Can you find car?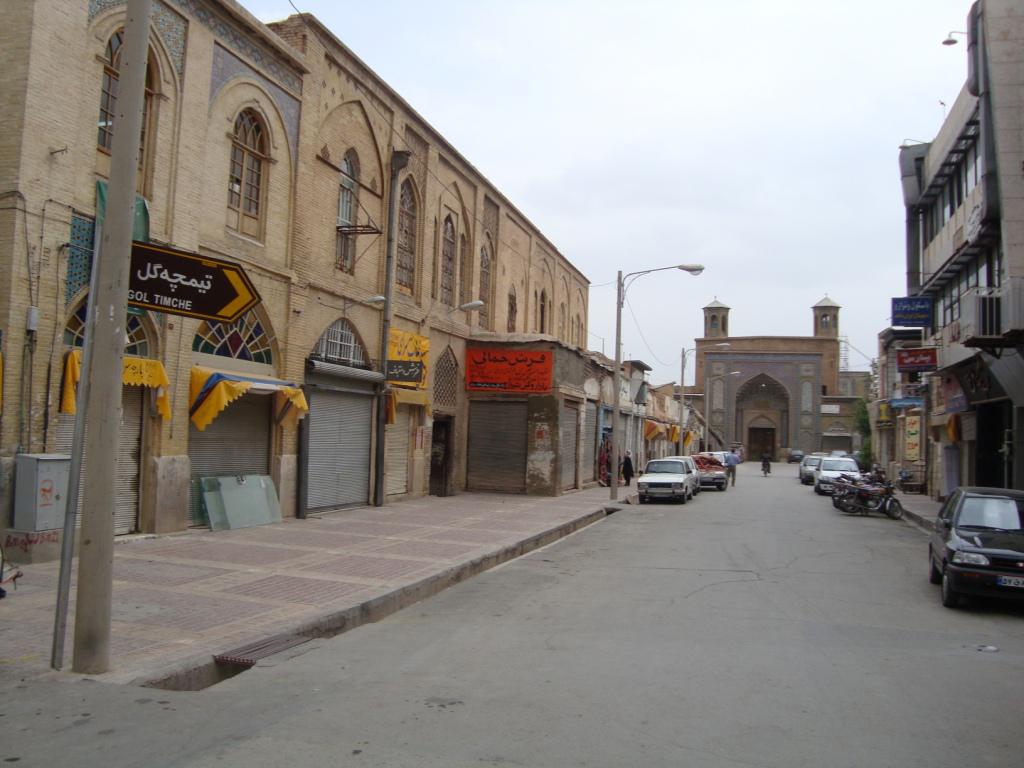
Yes, bounding box: 637 459 697 503.
